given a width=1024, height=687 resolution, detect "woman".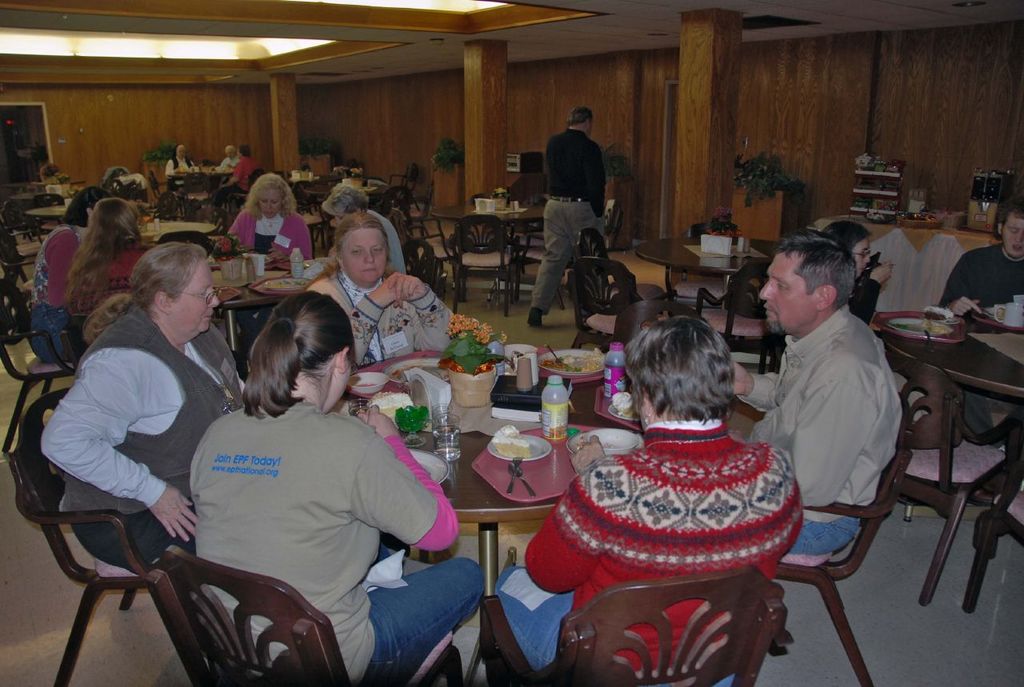
<box>65,198,151,354</box>.
